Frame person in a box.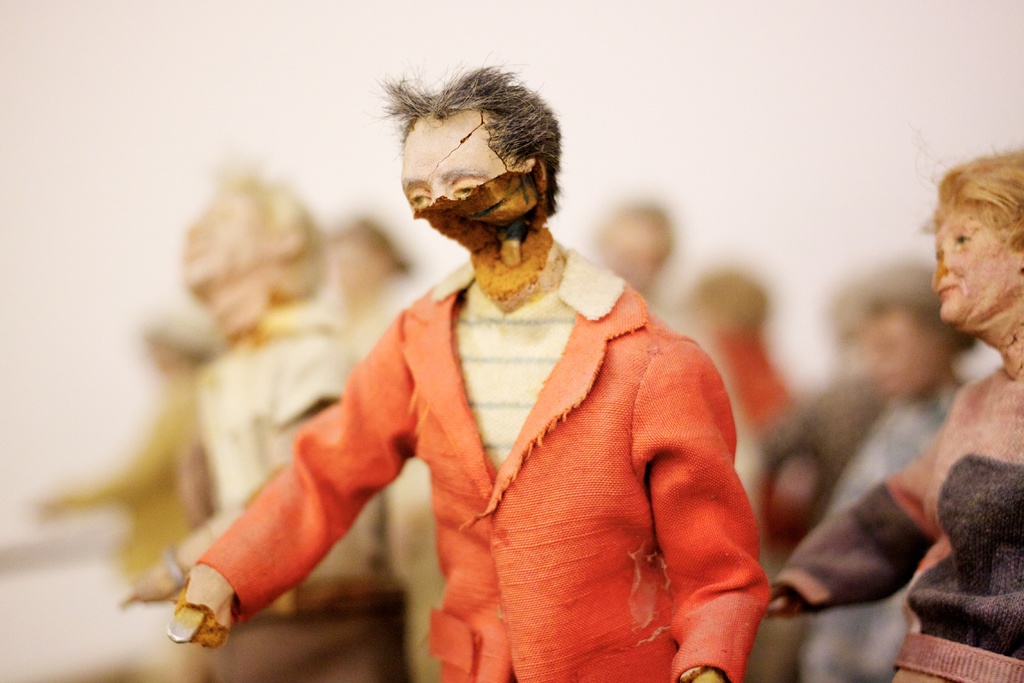
box=[109, 164, 406, 682].
